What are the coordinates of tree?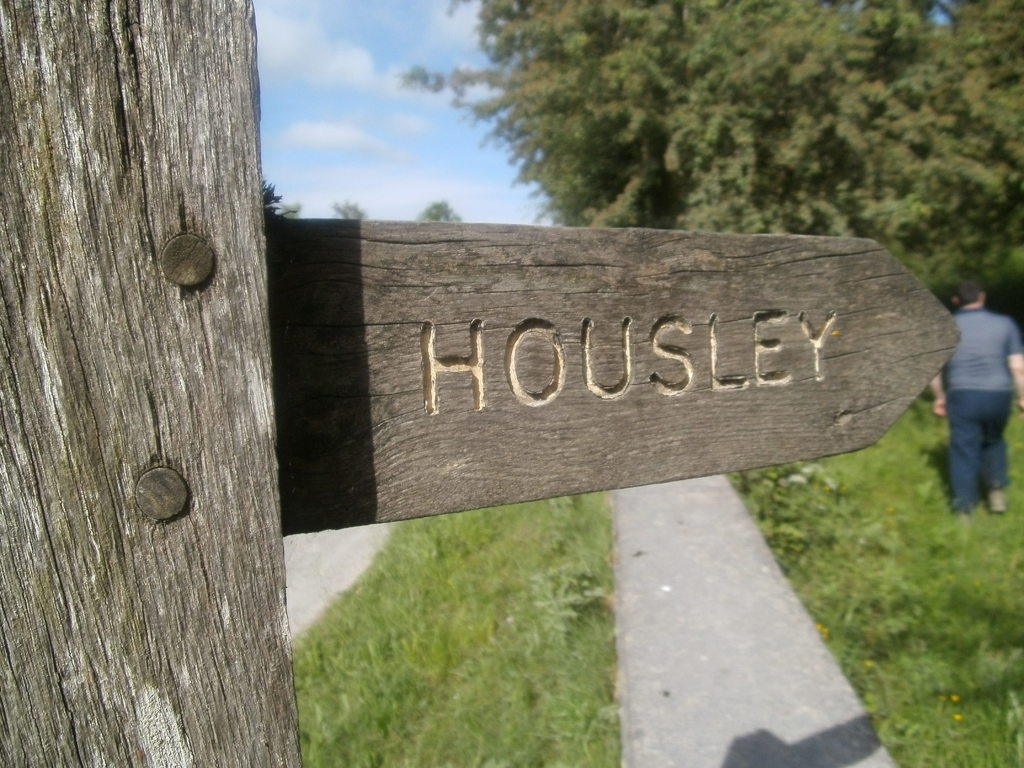
(328,202,372,219).
